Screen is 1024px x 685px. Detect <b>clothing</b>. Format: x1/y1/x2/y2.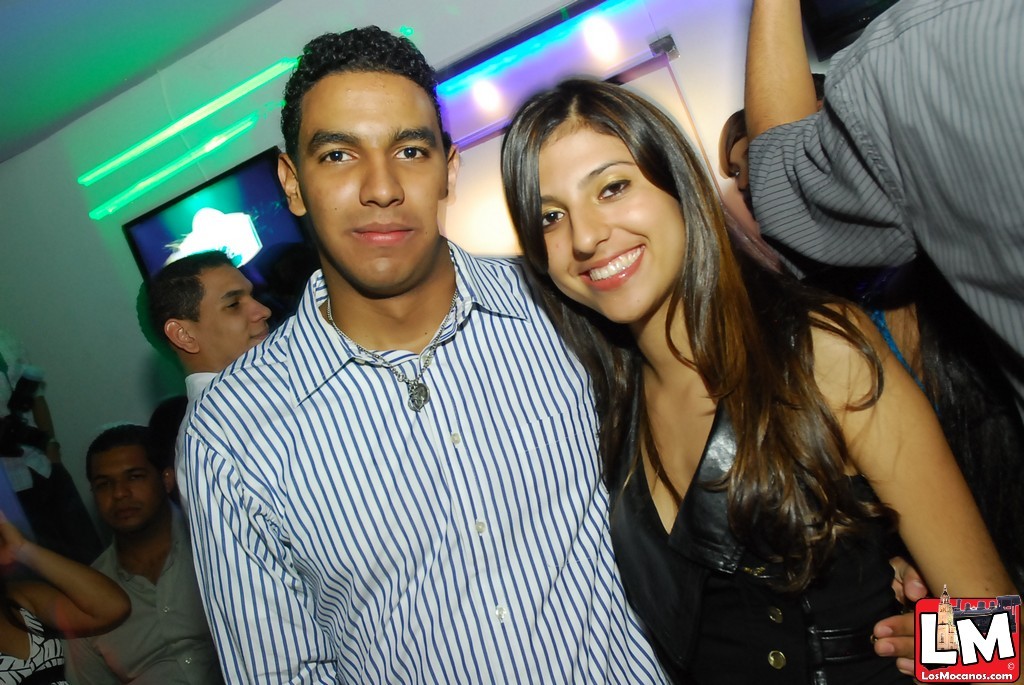
63/507/216/684.
